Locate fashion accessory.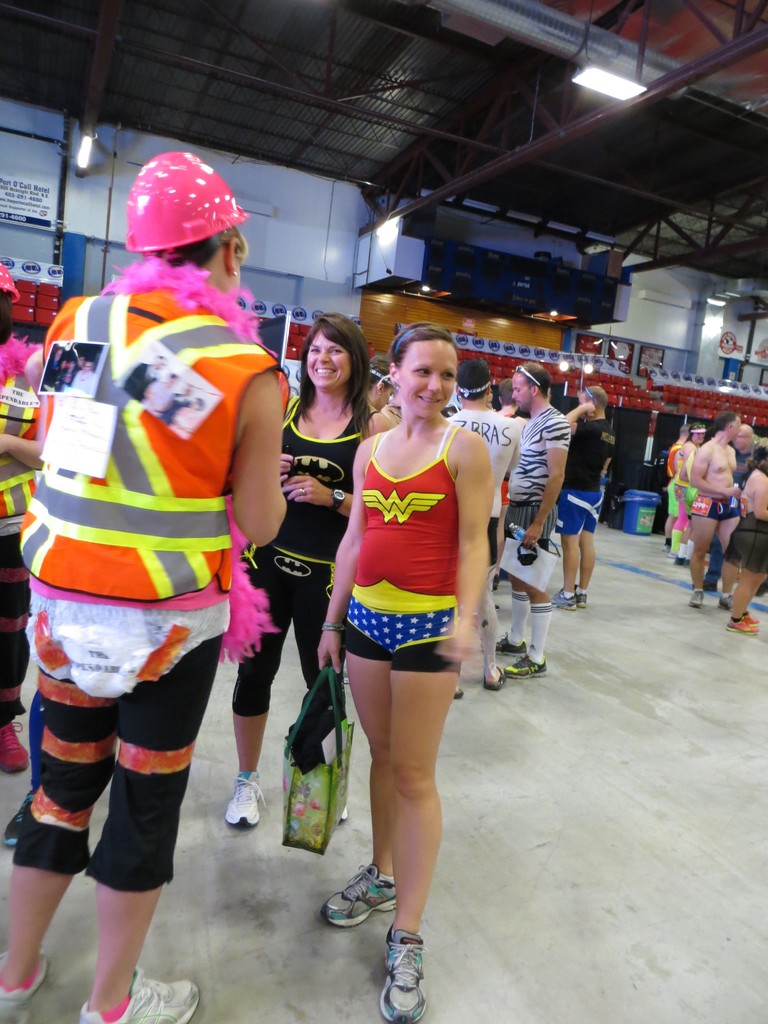
Bounding box: crop(72, 965, 204, 1023).
